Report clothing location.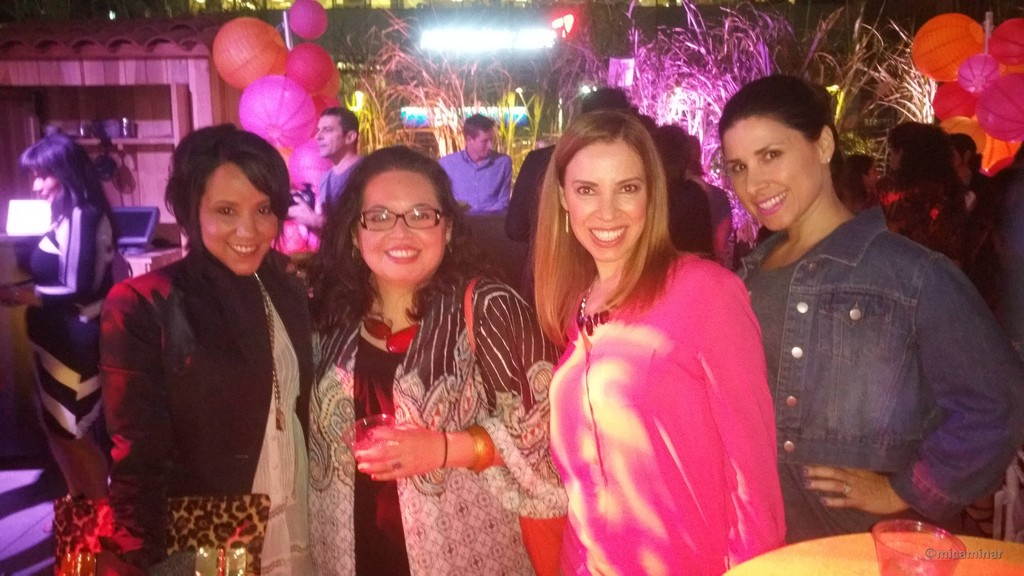
Report: {"left": 668, "top": 175, "right": 716, "bottom": 261}.
